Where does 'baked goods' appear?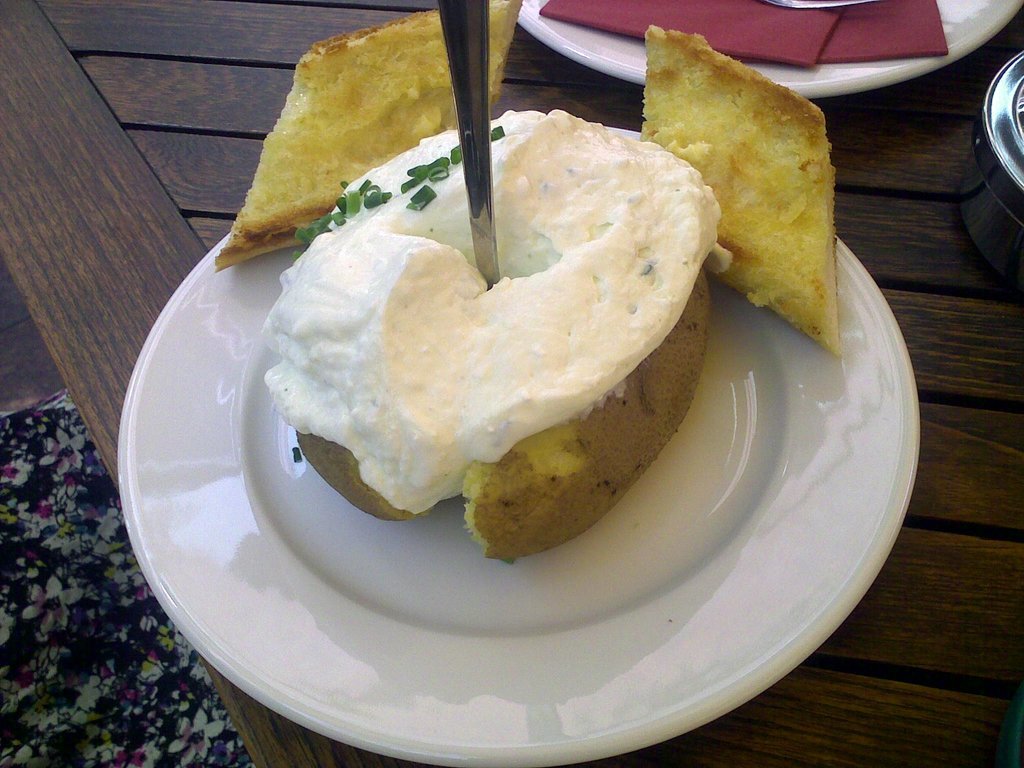
Appears at box=[214, 0, 525, 274].
